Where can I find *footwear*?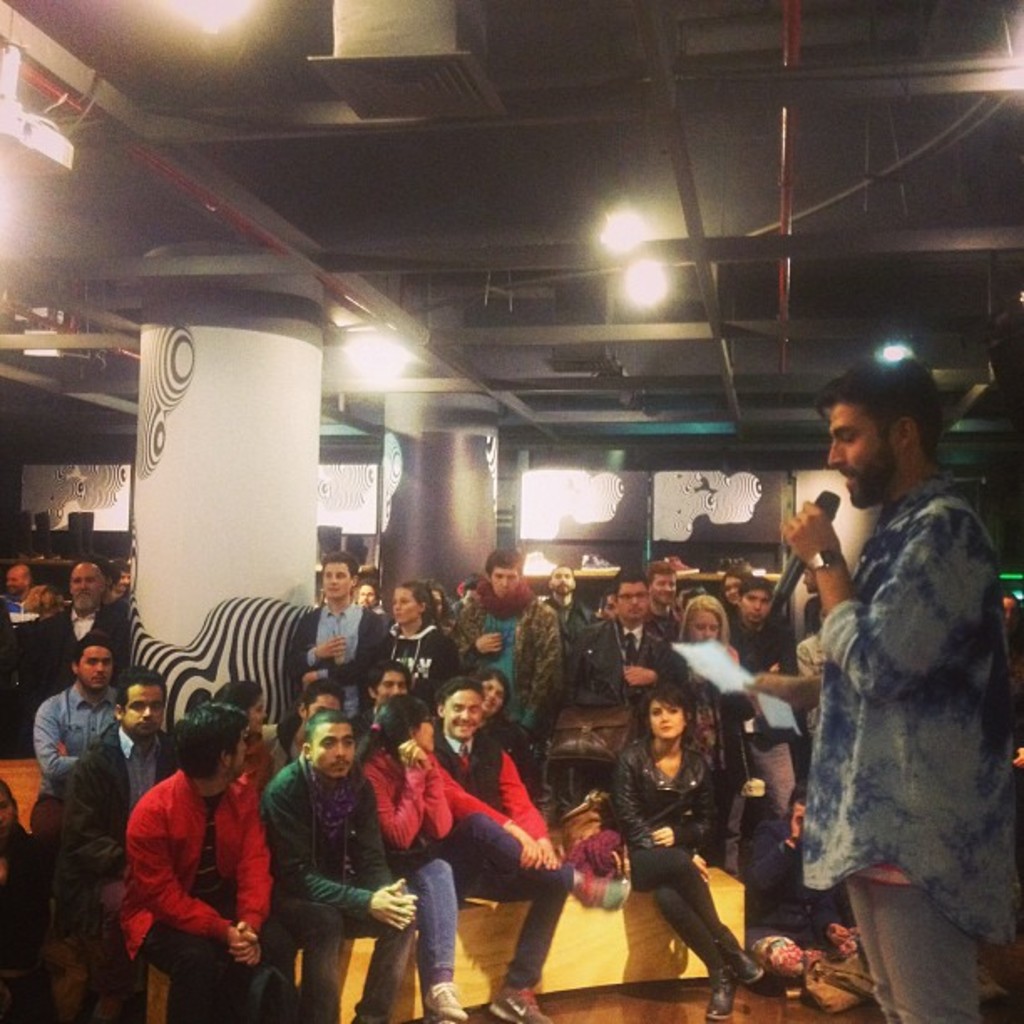
You can find it at [704, 965, 733, 1017].
